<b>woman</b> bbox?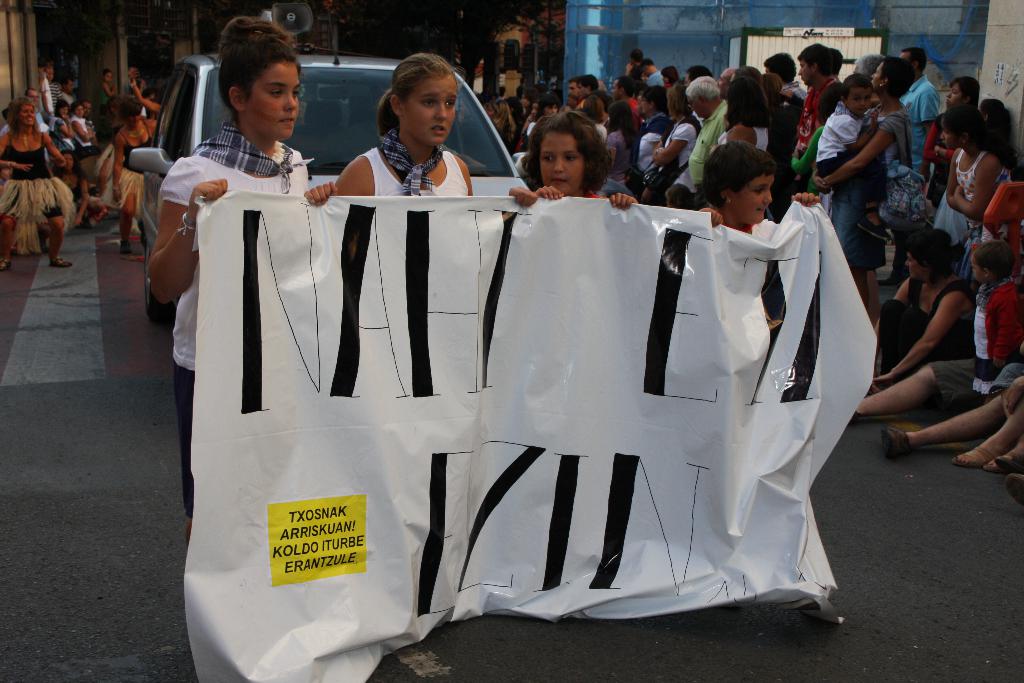
box(607, 87, 673, 205)
